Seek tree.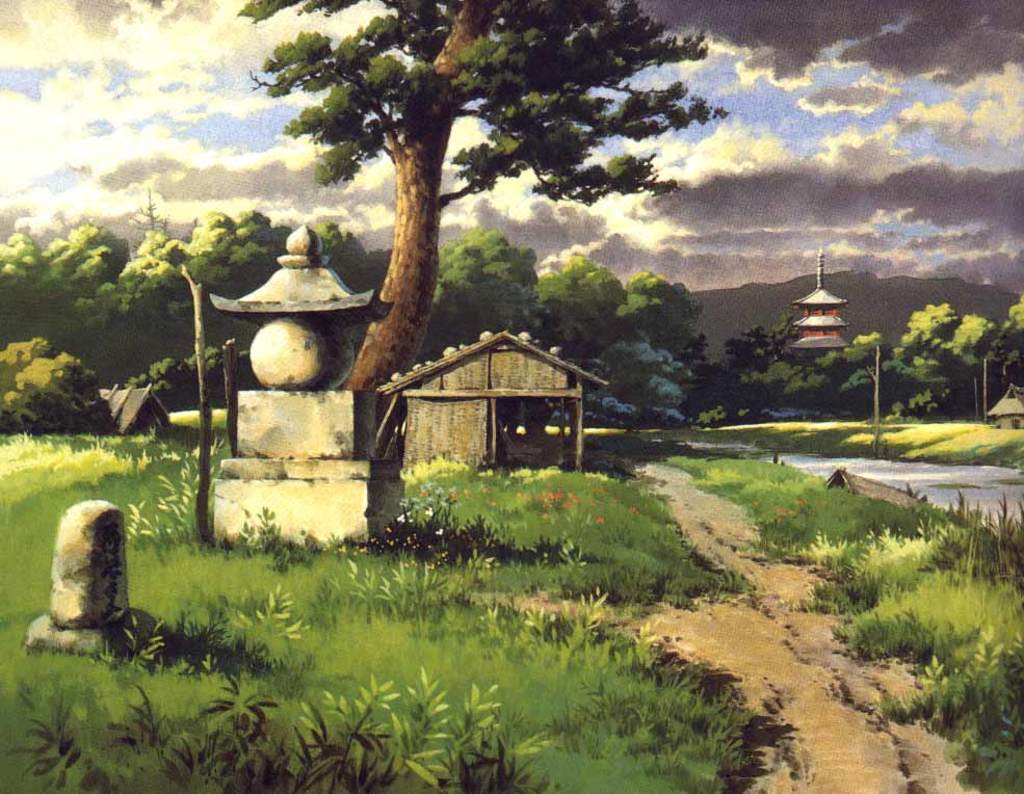
l=173, t=190, r=283, b=390.
